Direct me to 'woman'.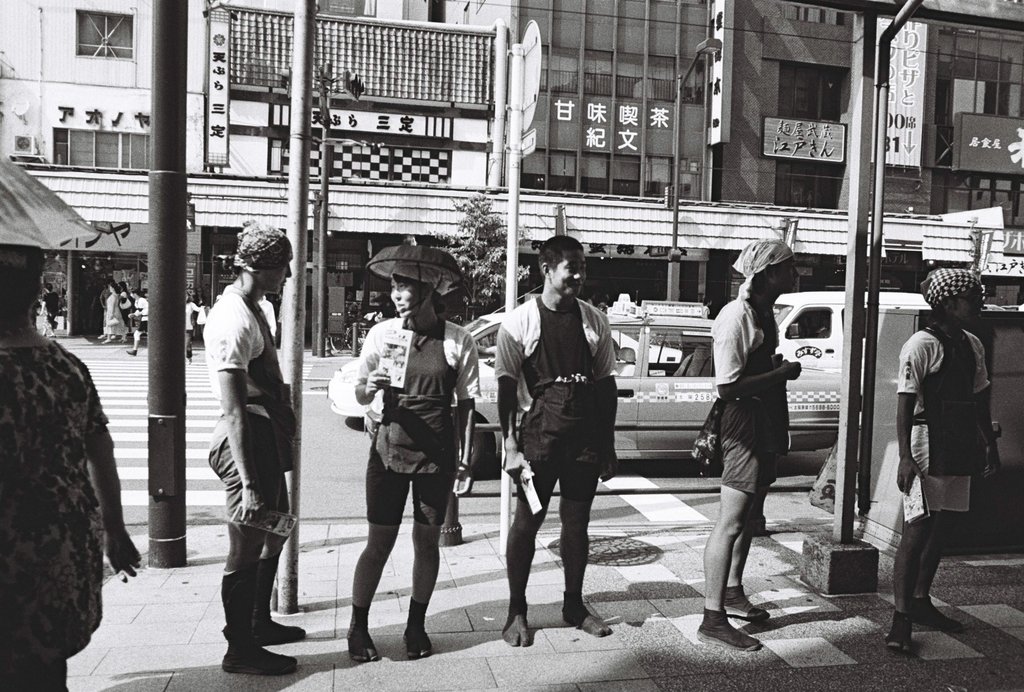
Direction: rect(0, 272, 132, 691).
